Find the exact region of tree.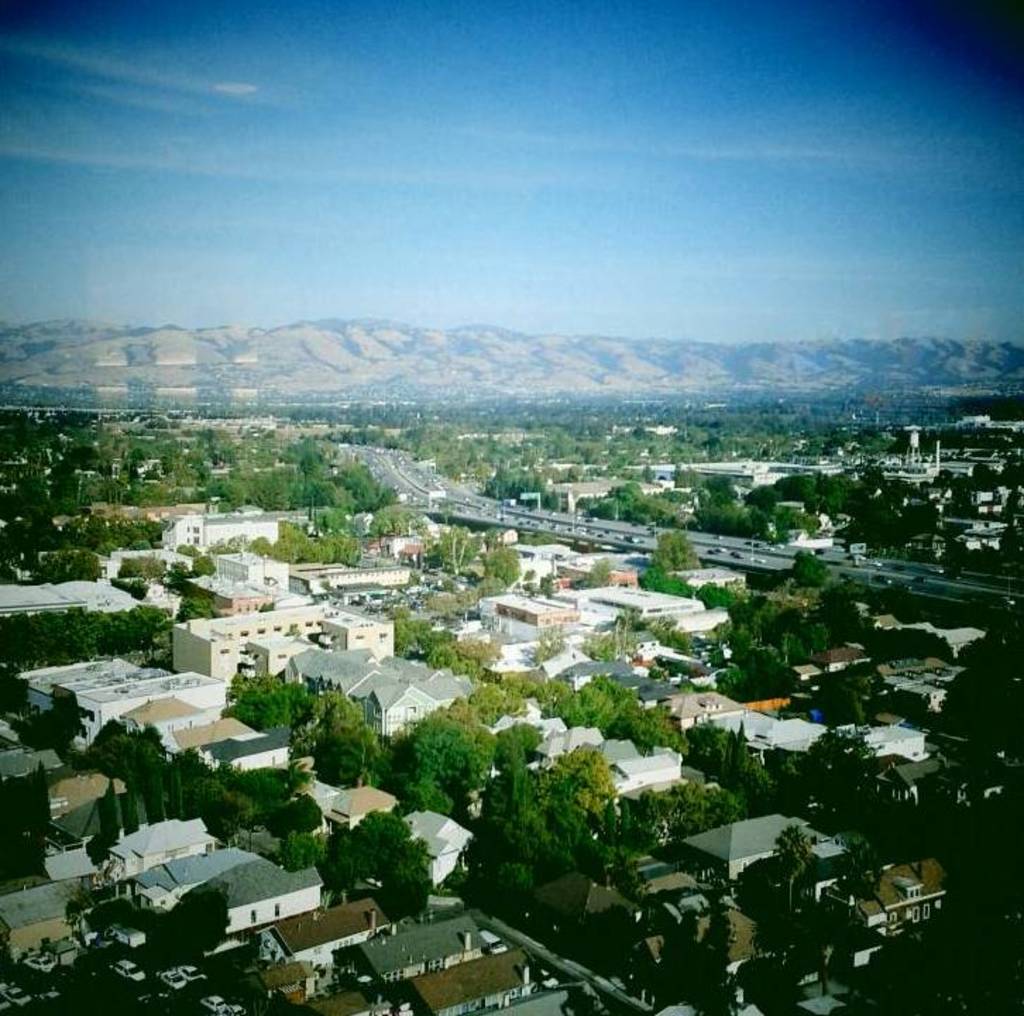
Exact region: <bbox>364, 495, 434, 531</bbox>.
